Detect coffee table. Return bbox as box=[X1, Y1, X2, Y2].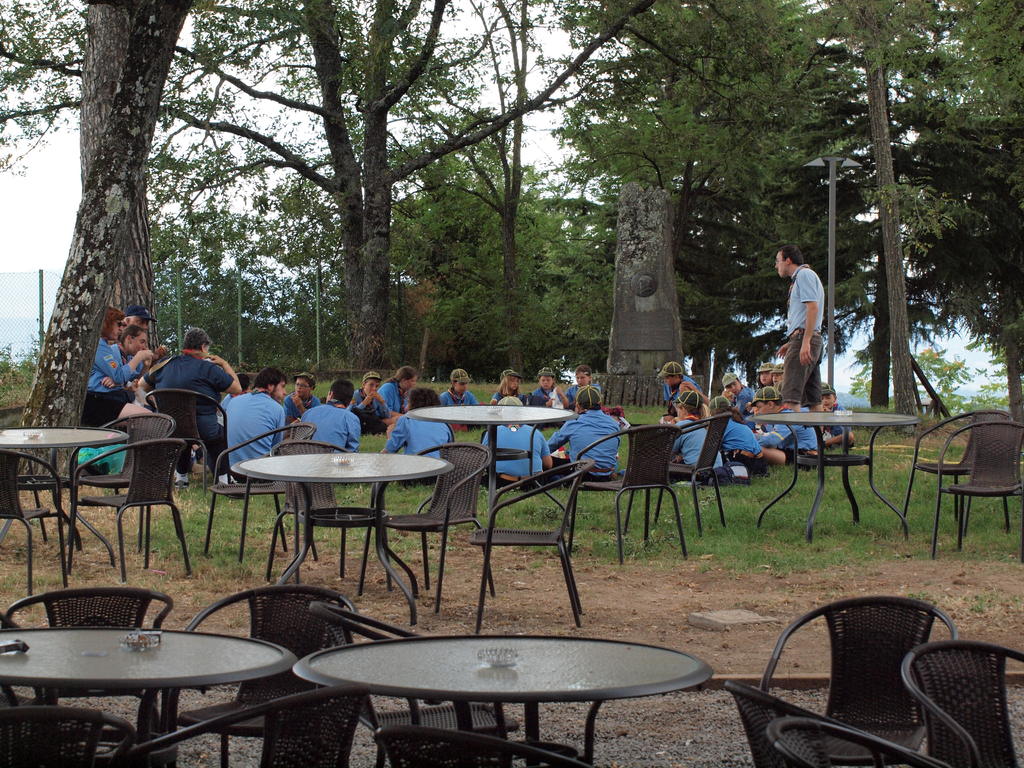
box=[0, 422, 127, 583].
